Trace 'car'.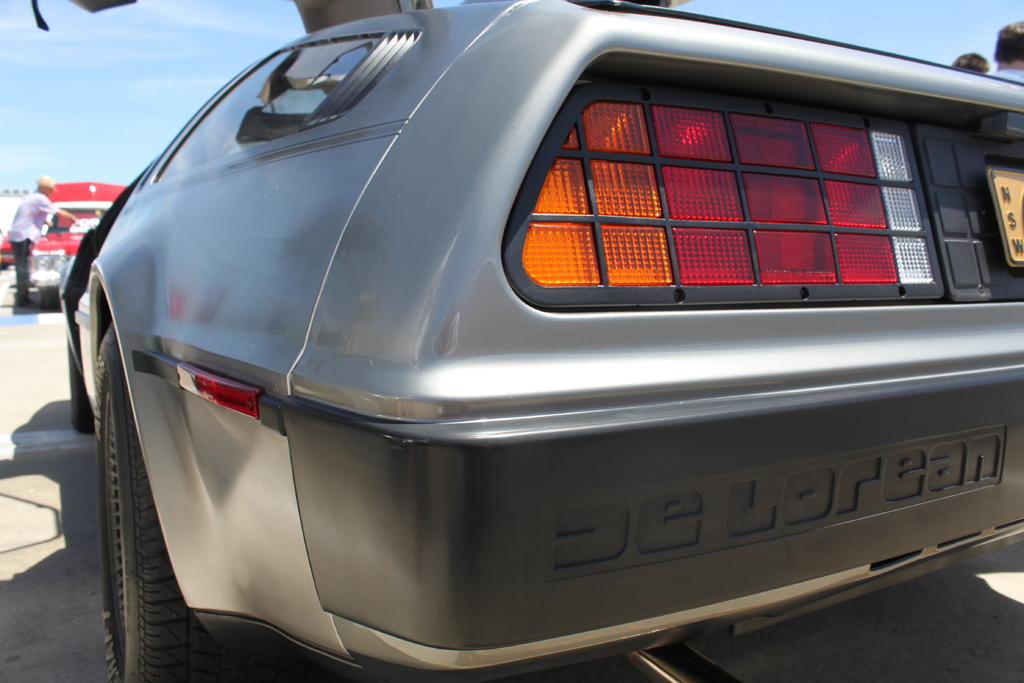
Traced to x1=48 y1=0 x2=1023 y2=682.
